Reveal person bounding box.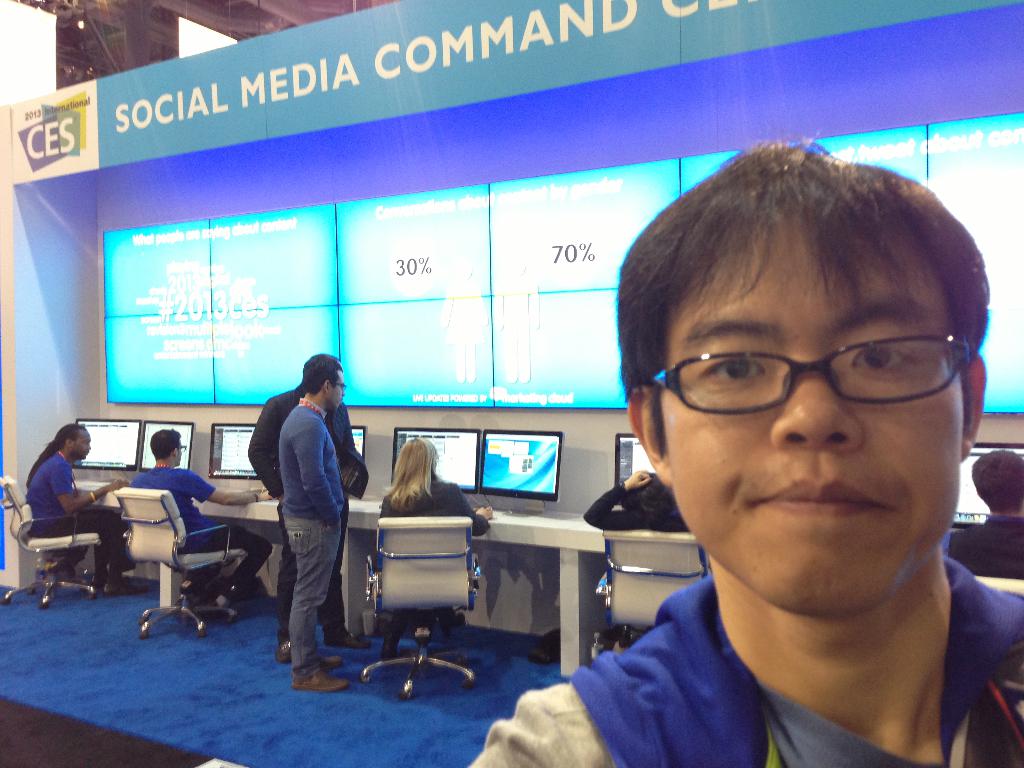
Revealed: x1=129, y1=428, x2=273, y2=609.
